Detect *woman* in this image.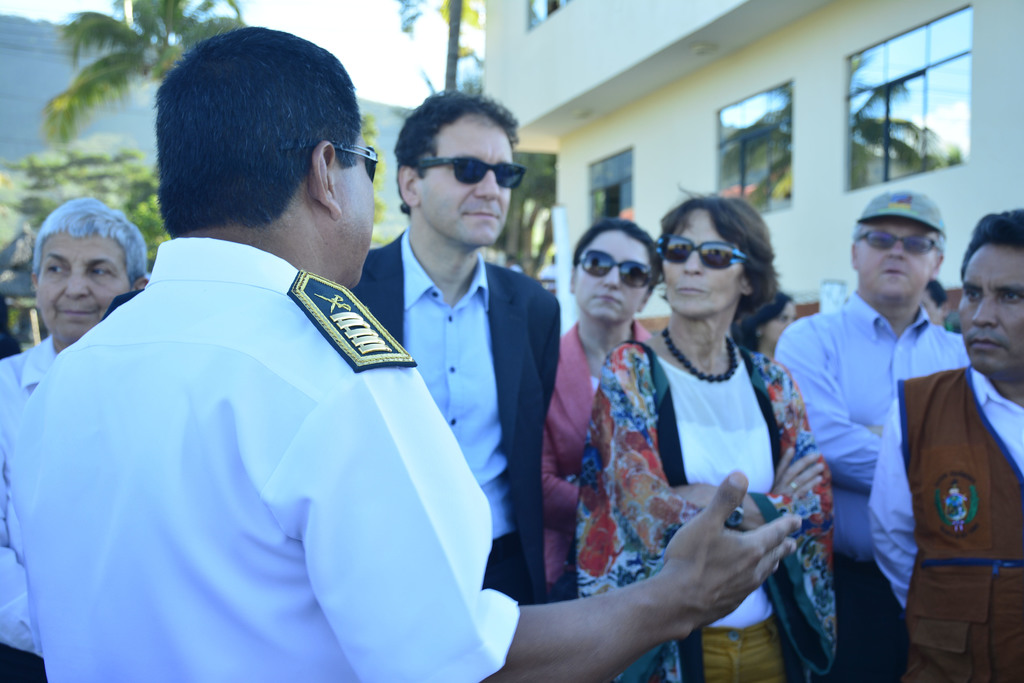
Detection: region(584, 181, 828, 682).
